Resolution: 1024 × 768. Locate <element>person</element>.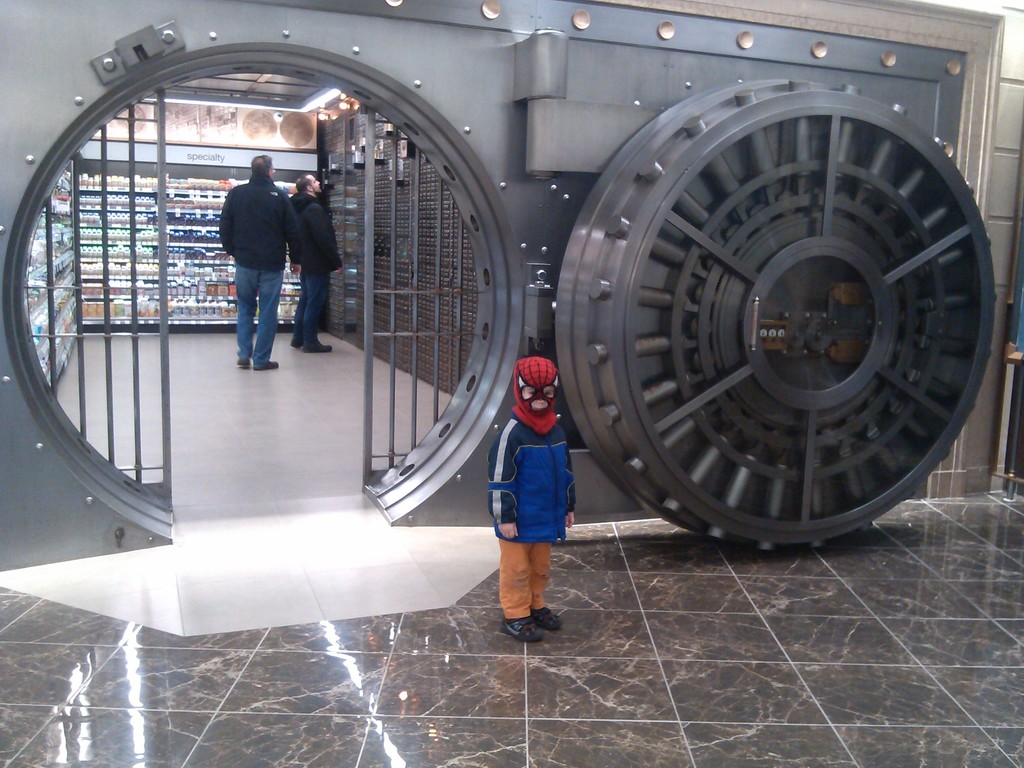
region(292, 172, 345, 356).
